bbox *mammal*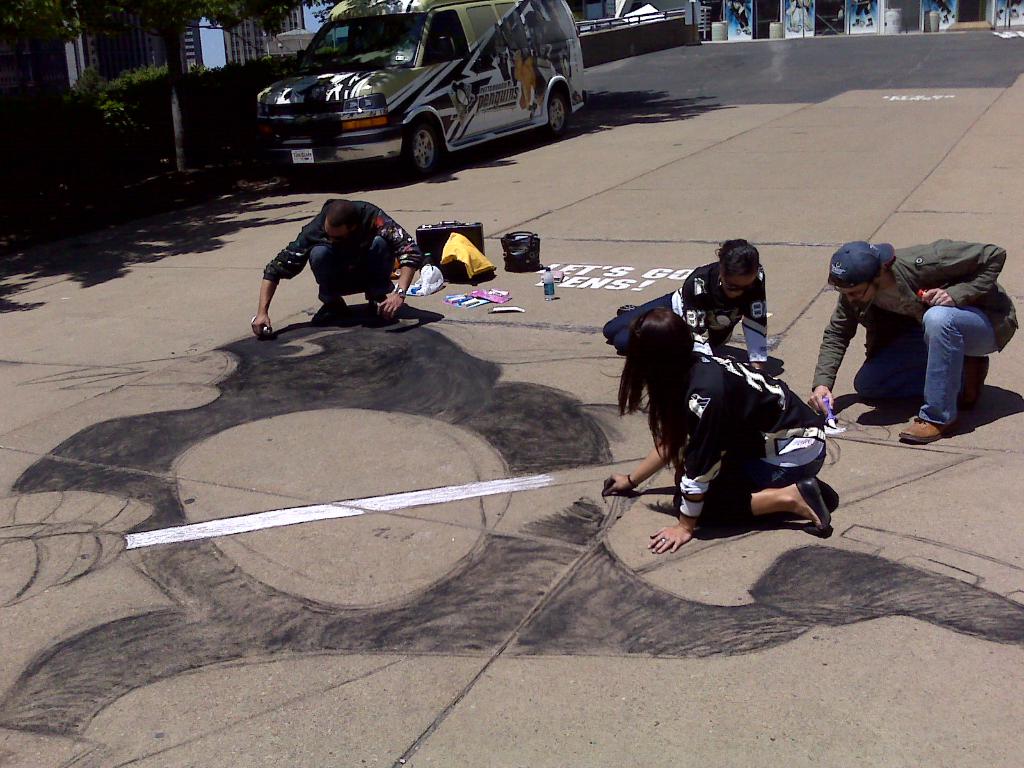
select_region(602, 304, 838, 556)
